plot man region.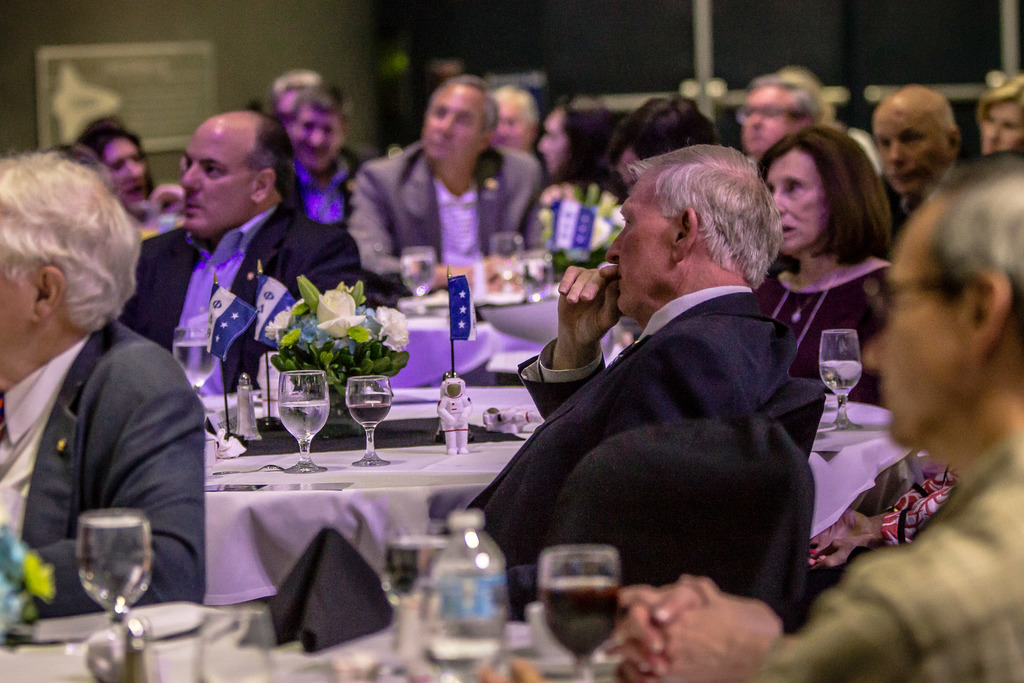
Plotted at region(0, 147, 204, 639).
